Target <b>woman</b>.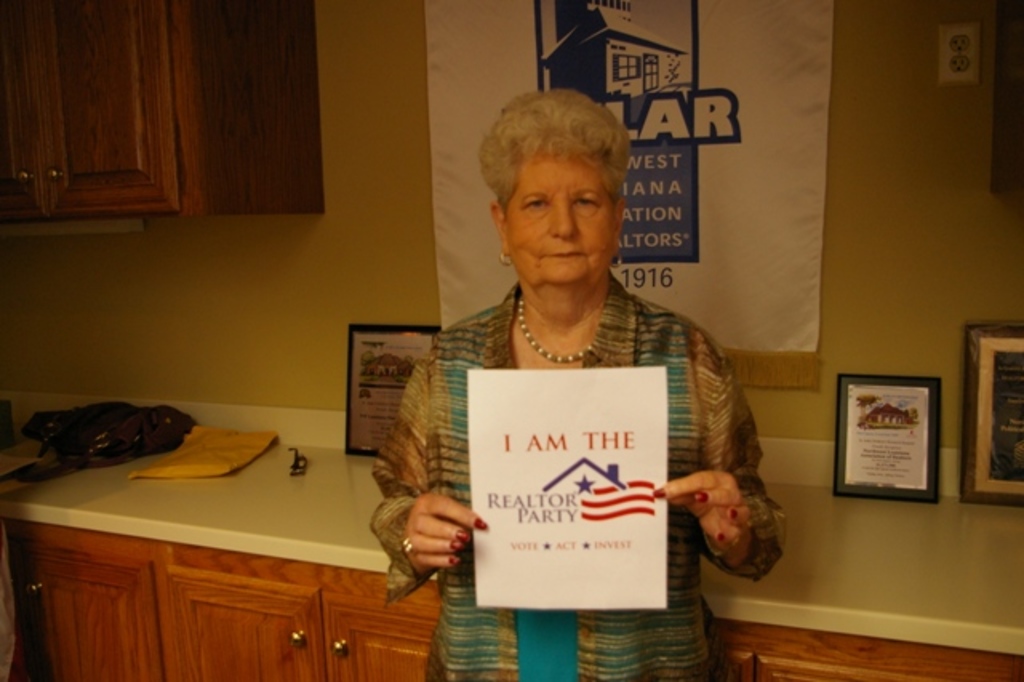
Target region: 355:88:795:680.
